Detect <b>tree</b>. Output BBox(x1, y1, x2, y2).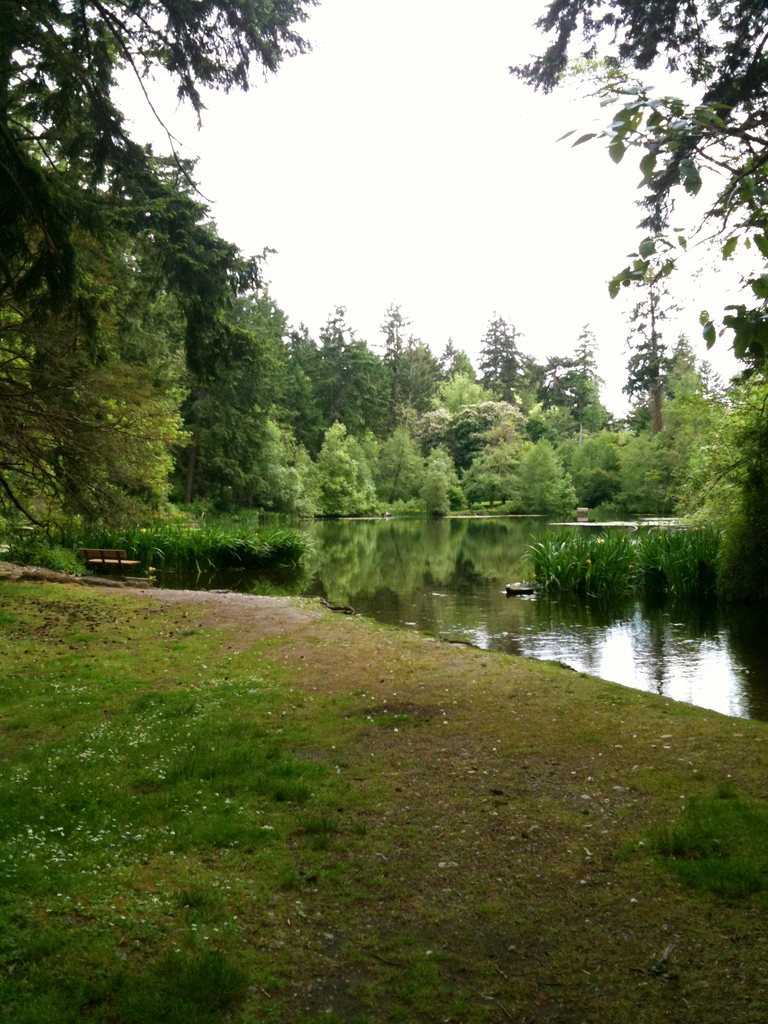
BBox(639, 335, 758, 531).
